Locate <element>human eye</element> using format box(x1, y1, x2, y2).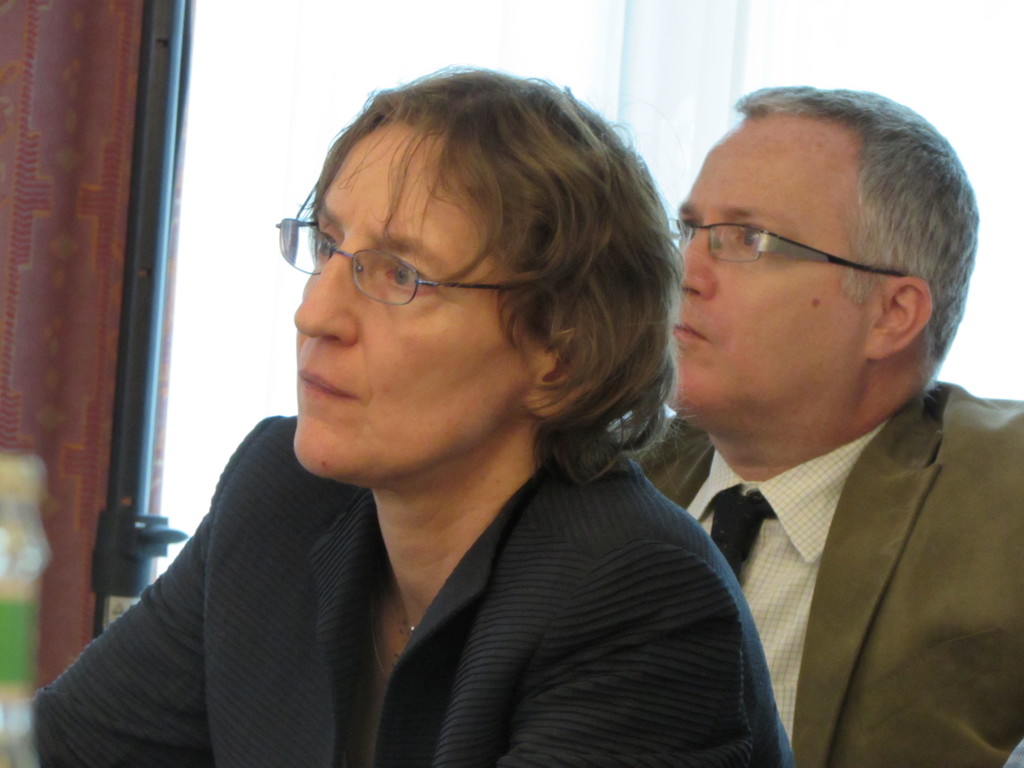
box(728, 220, 767, 255).
